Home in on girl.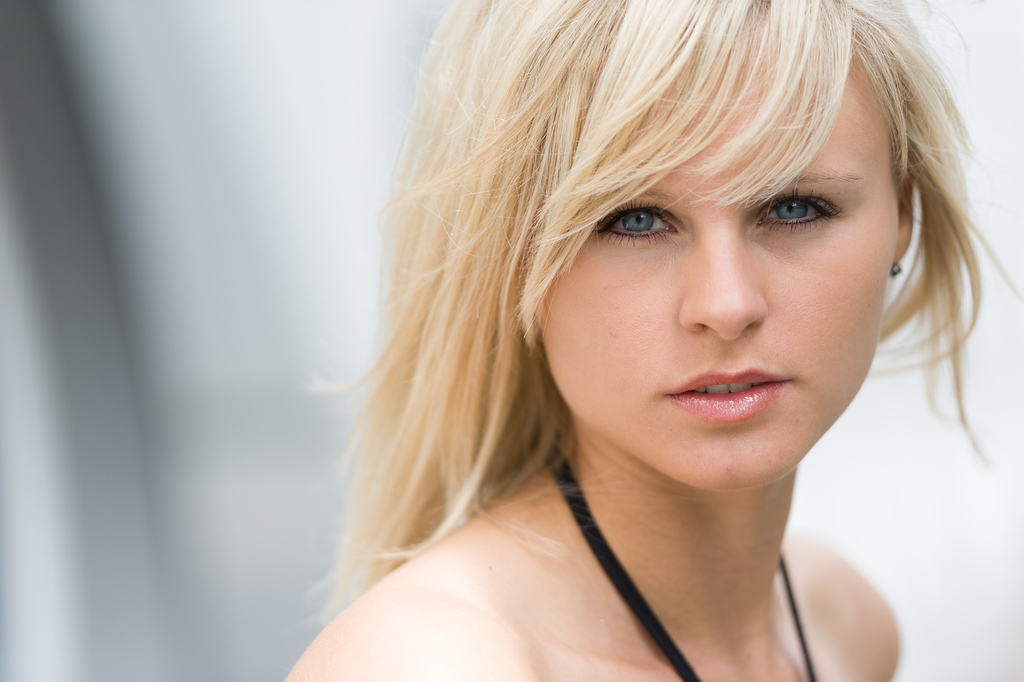
Homed in at 285/0/1023/681.
